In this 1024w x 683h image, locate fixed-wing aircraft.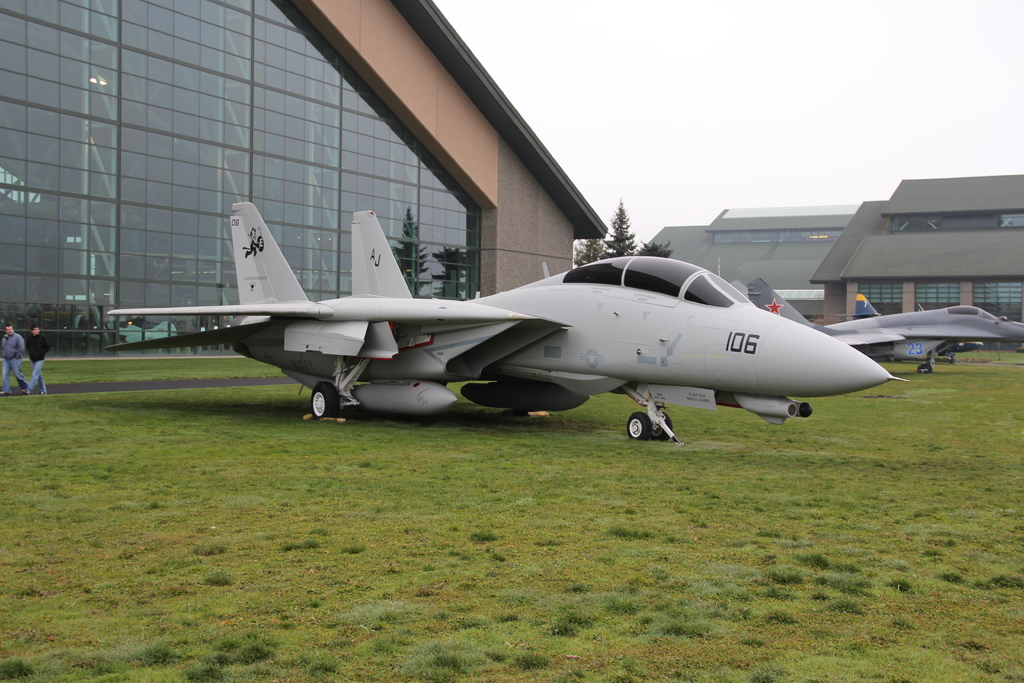
Bounding box: left=741, top=273, right=1023, bottom=371.
